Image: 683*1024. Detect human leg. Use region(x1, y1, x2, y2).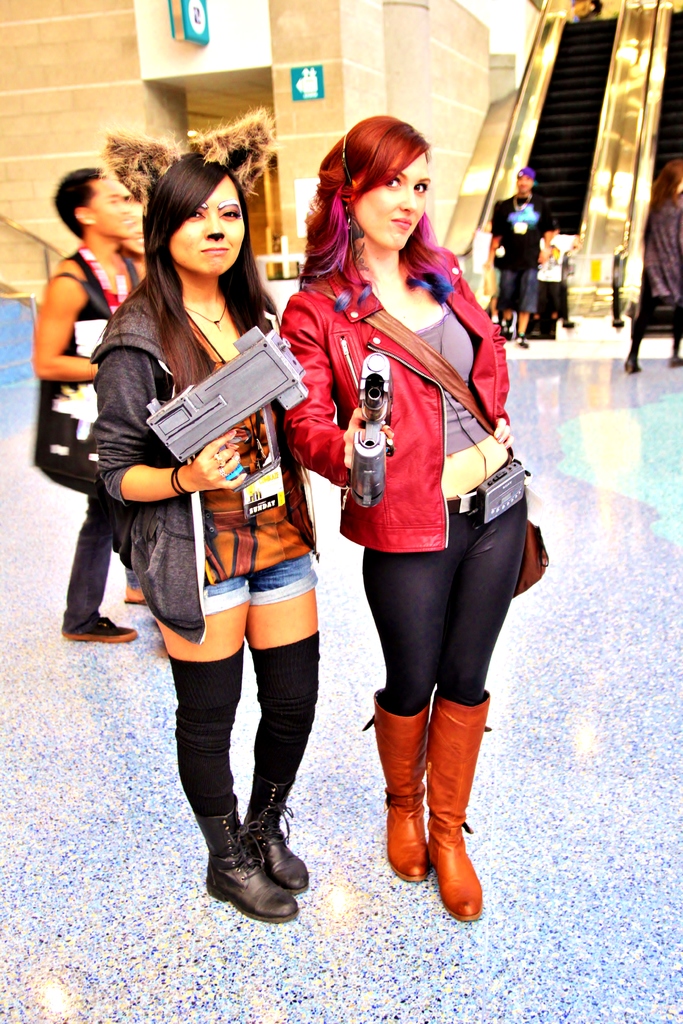
region(64, 480, 134, 643).
